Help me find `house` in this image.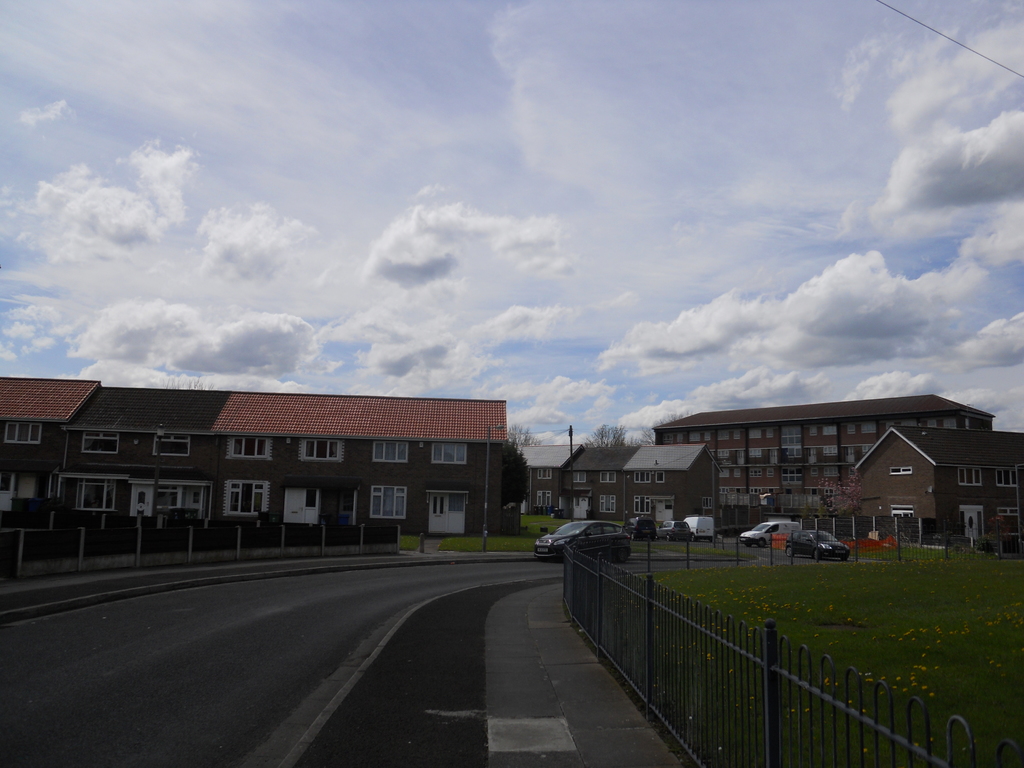
Found it: crop(563, 448, 719, 538).
